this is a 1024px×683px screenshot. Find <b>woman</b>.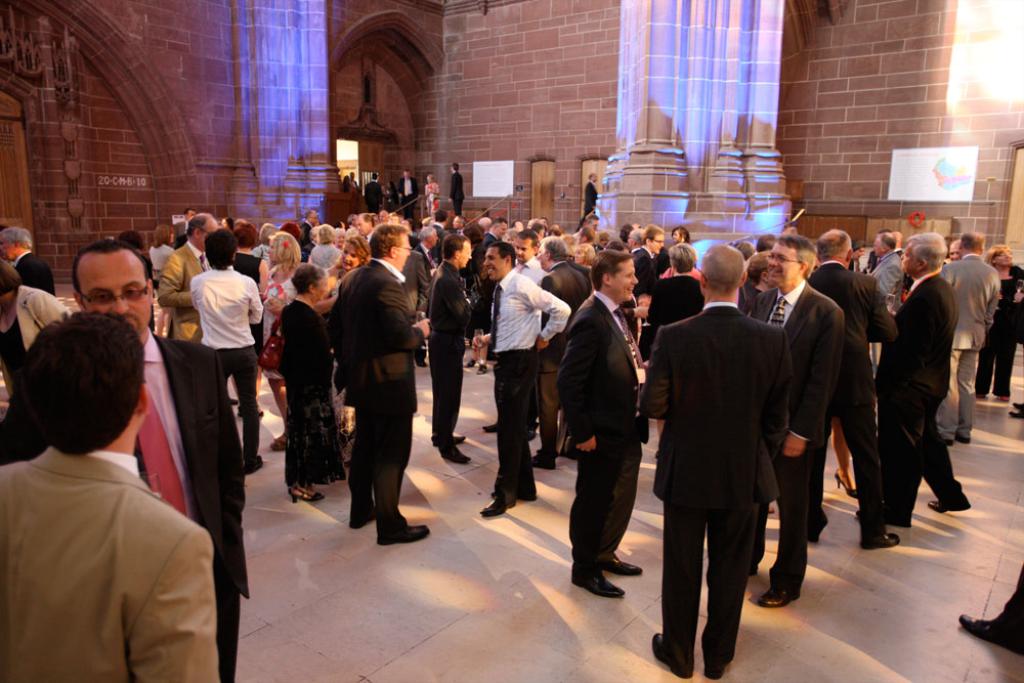
Bounding box: [left=643, top=245, right=708, bottom=436].
